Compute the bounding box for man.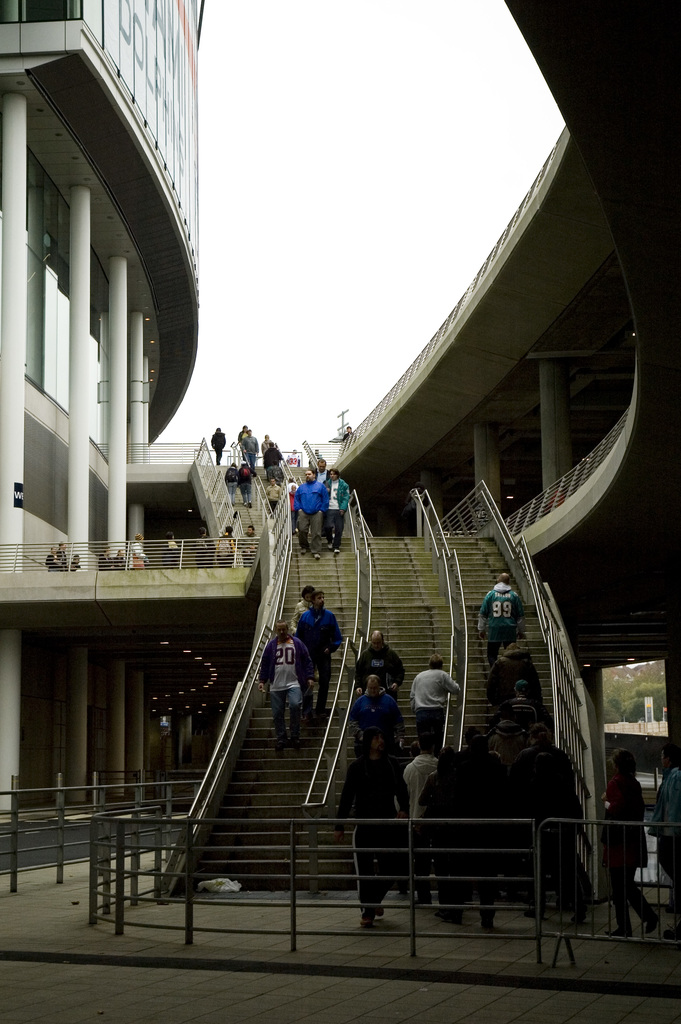
region(352, 671, 404, 736).
